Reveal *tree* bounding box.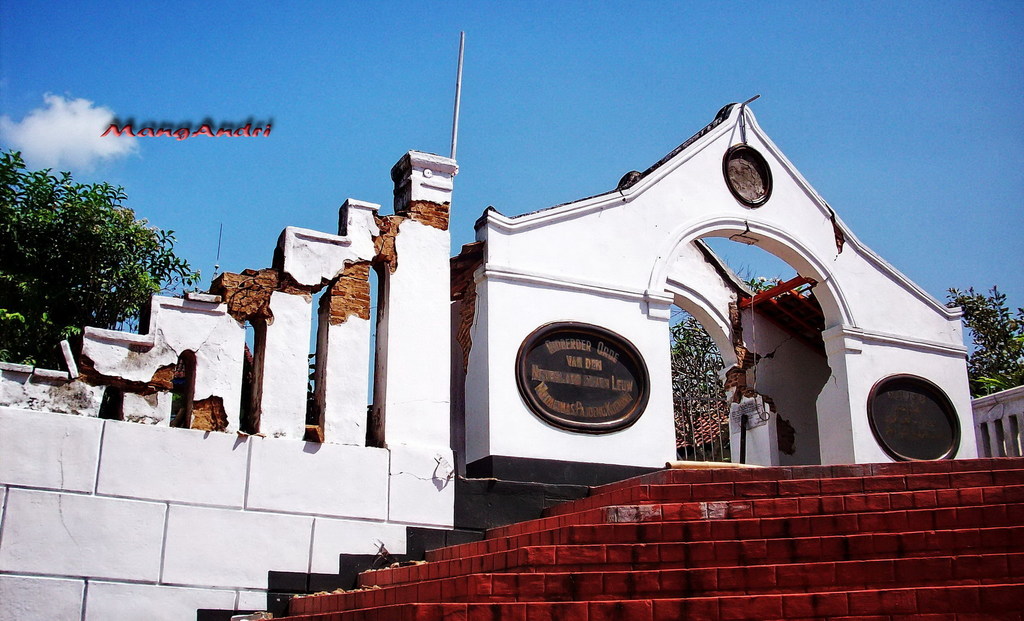
Revealed: bbox(0, 133, 212, 378).
